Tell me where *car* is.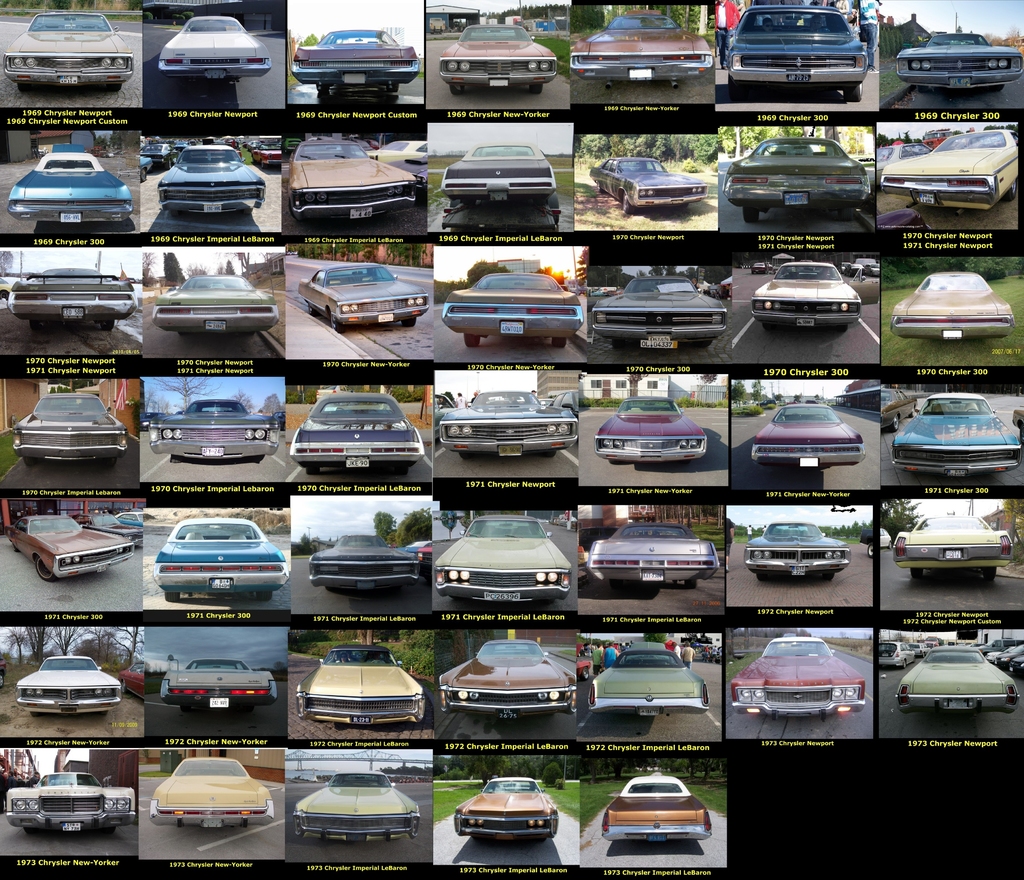
*car* is at {"x1": 728, "y1": 140, "x2": 875, "y2": 217}.
